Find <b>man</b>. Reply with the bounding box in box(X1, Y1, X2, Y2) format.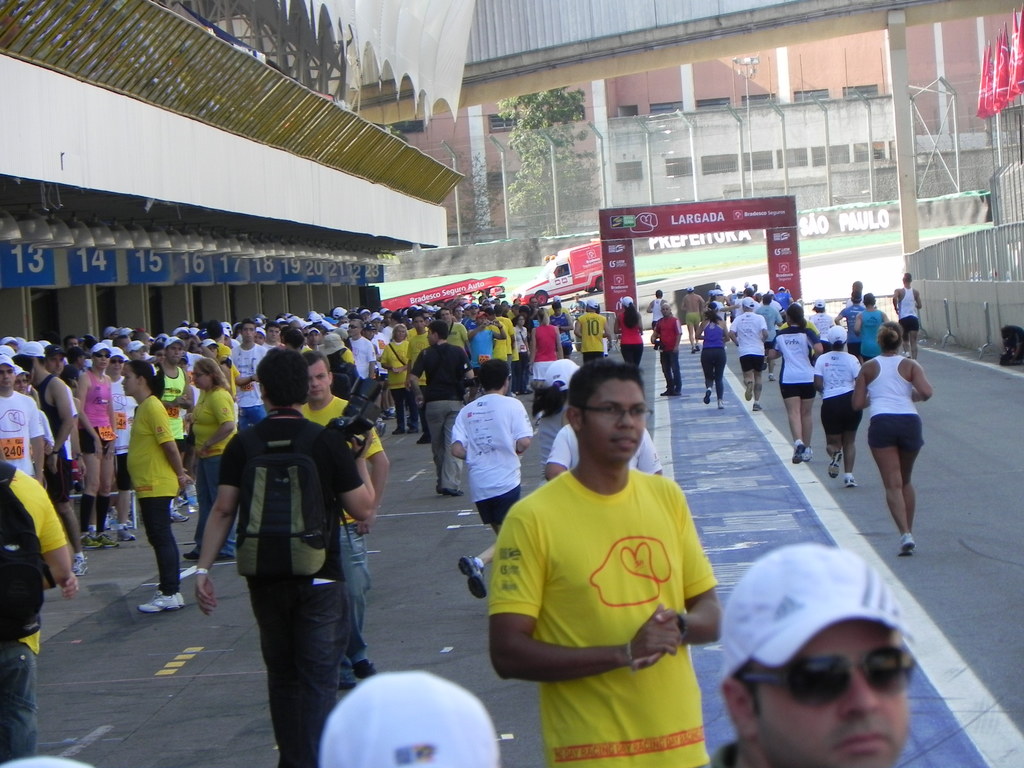
box(297, 352, 391, 688).
